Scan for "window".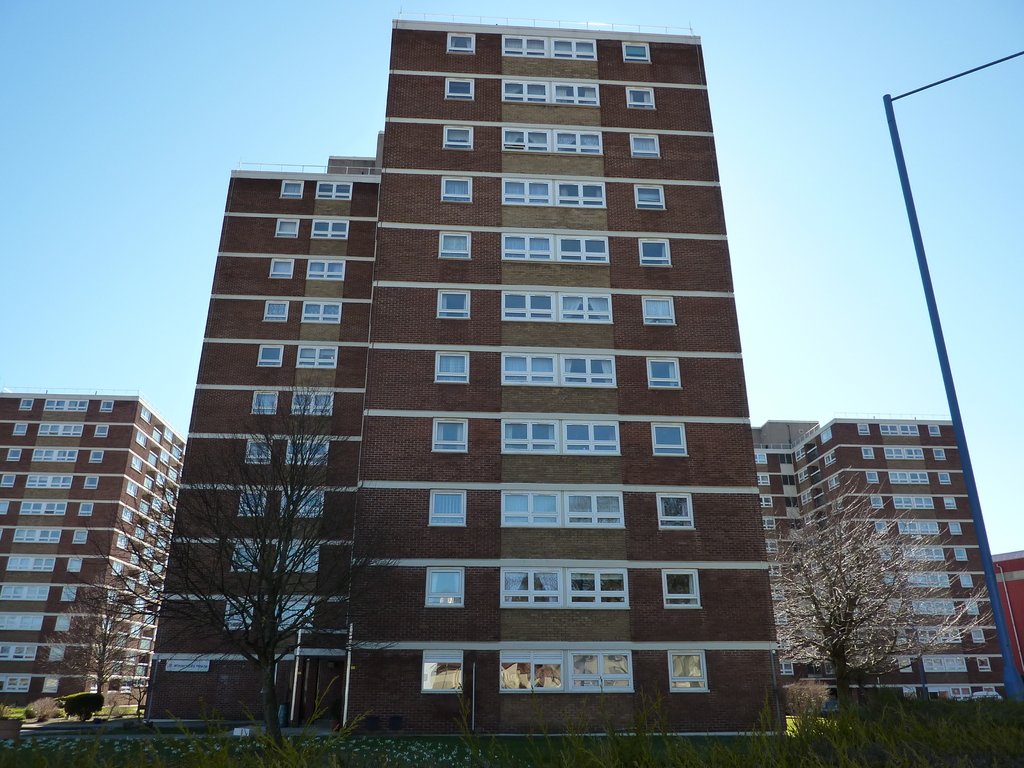
Scan result: crop(763, 519, 774, 529).
